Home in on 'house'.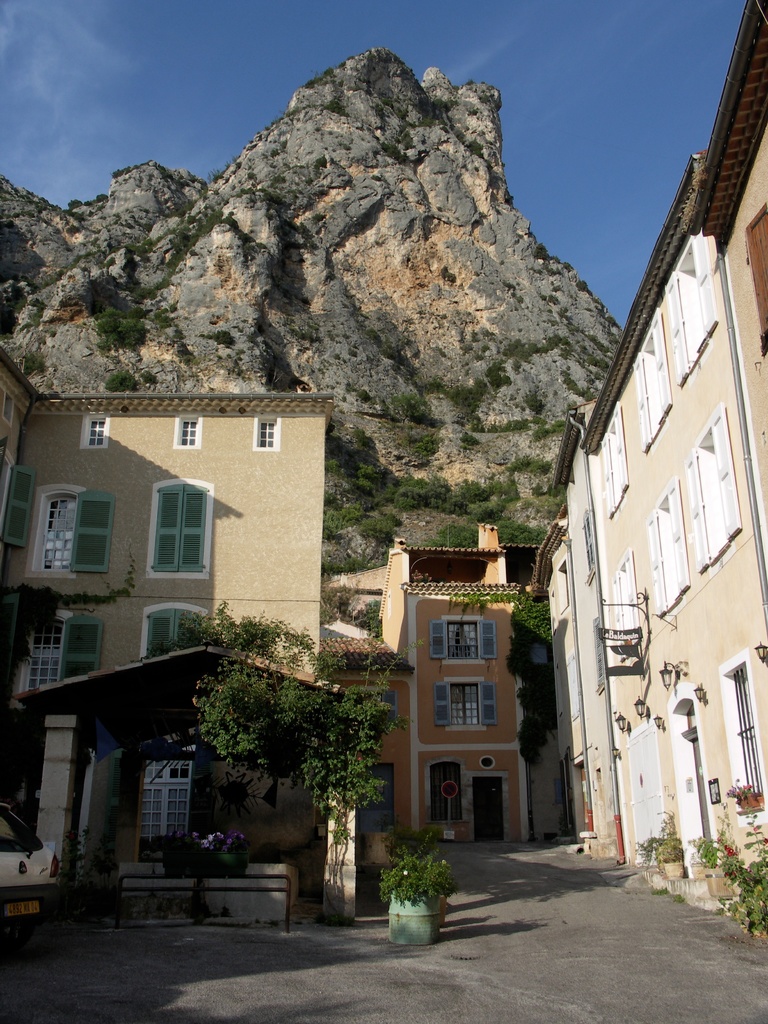
Homed in at [x1=364, y1=535, x2=555, y2=837].
